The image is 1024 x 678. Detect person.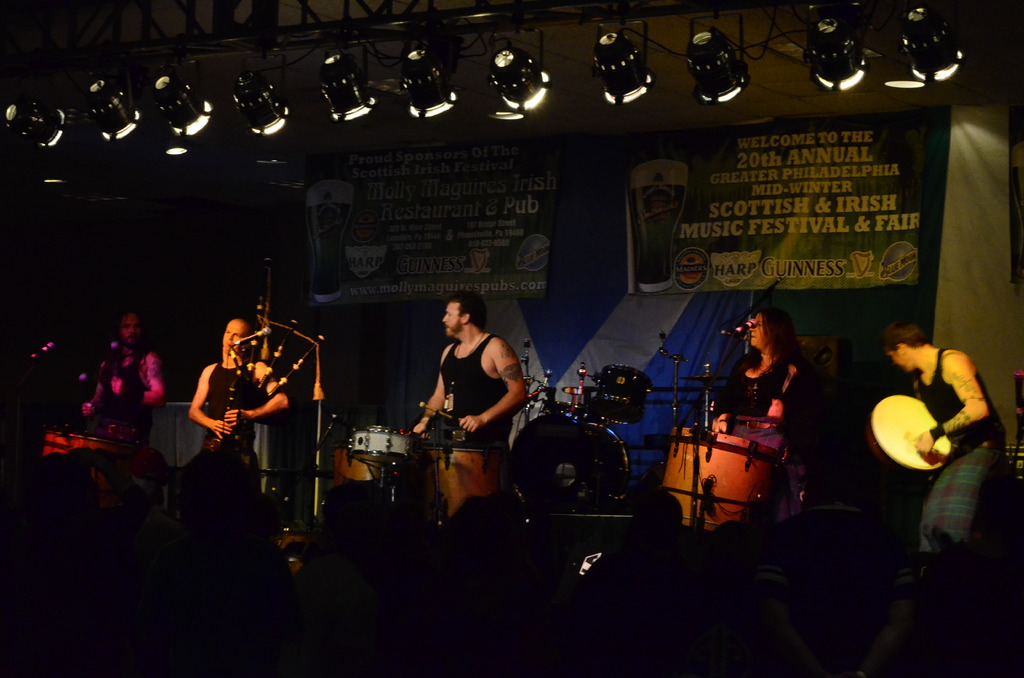
Detection: rect(882, 321, 1005, 551).
